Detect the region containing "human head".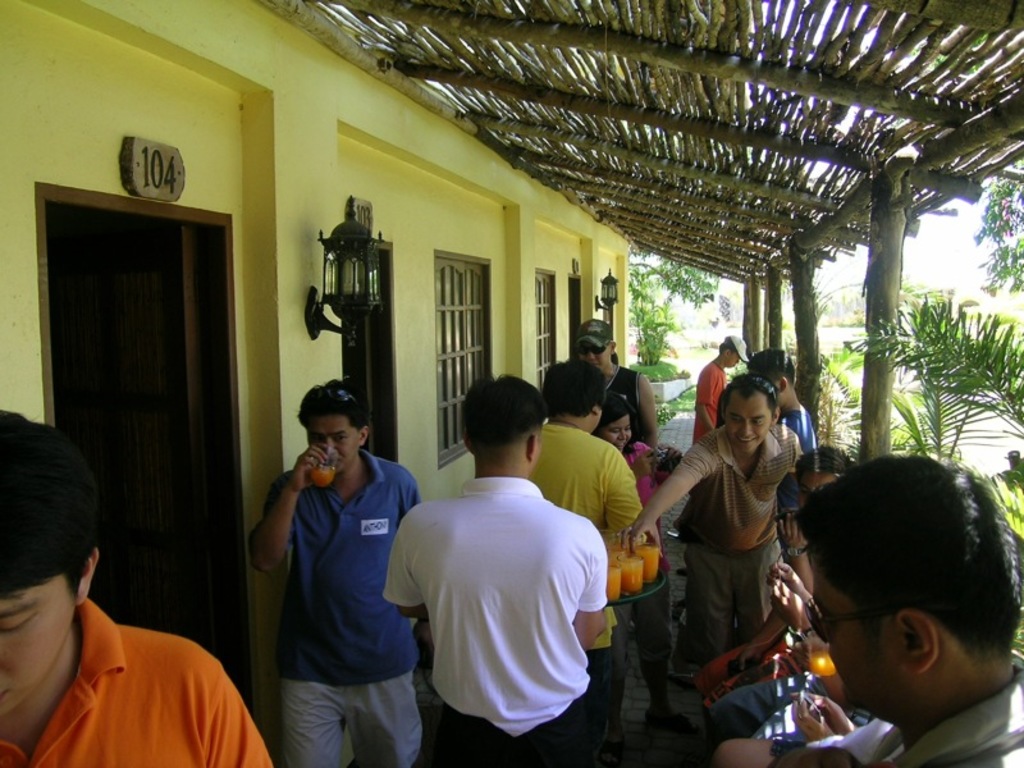
bbox(0, 406, 105, 722).
